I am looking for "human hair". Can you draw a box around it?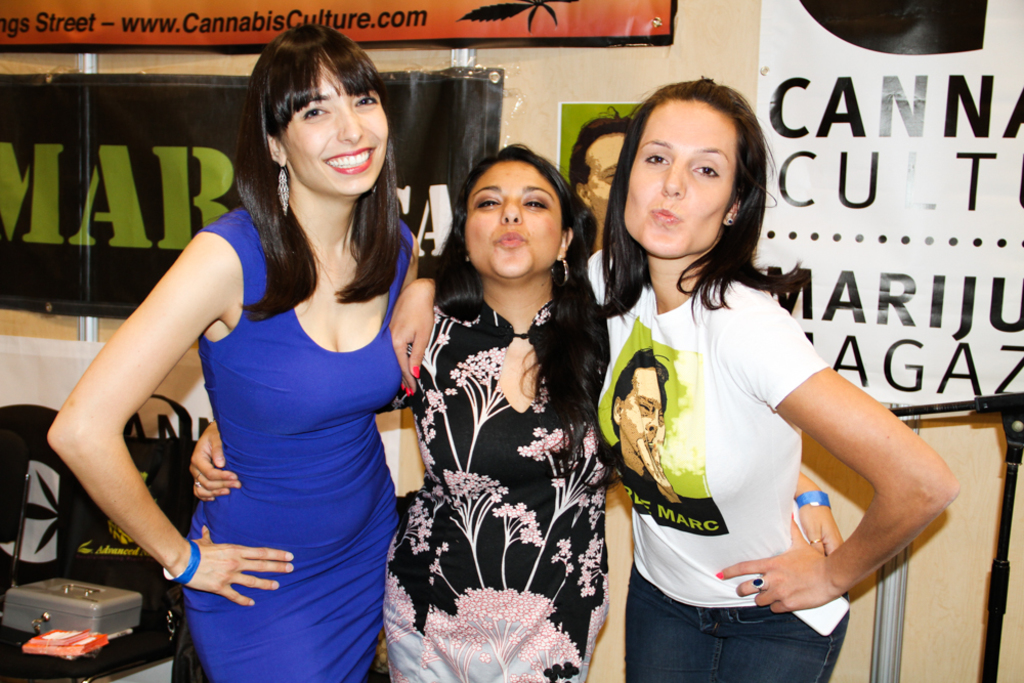
Sure, the bounding box is x1=613 y1=349 x2=672 y2=435.
